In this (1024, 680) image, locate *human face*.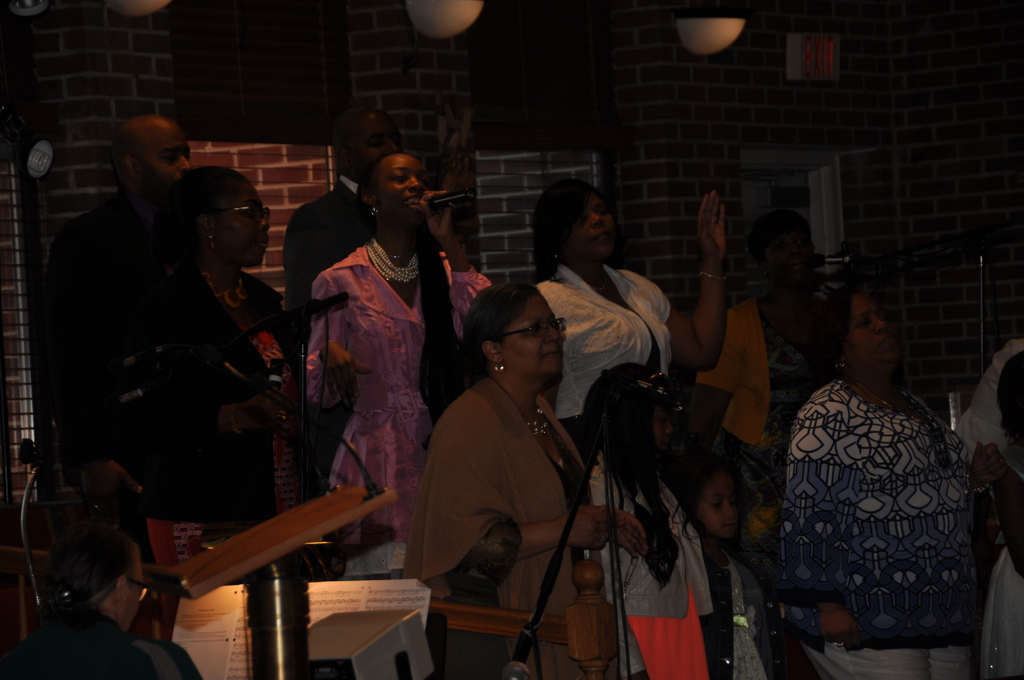
Bounding box: <box>565,190,618,257</box>.
